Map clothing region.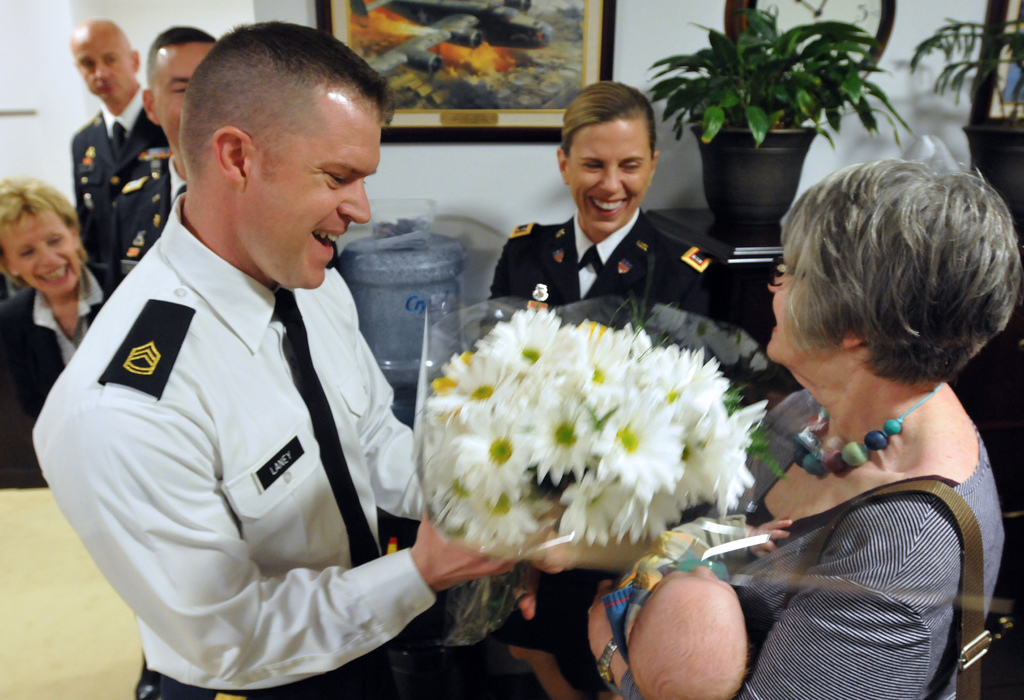
Mapped to [33,213,423,699].
